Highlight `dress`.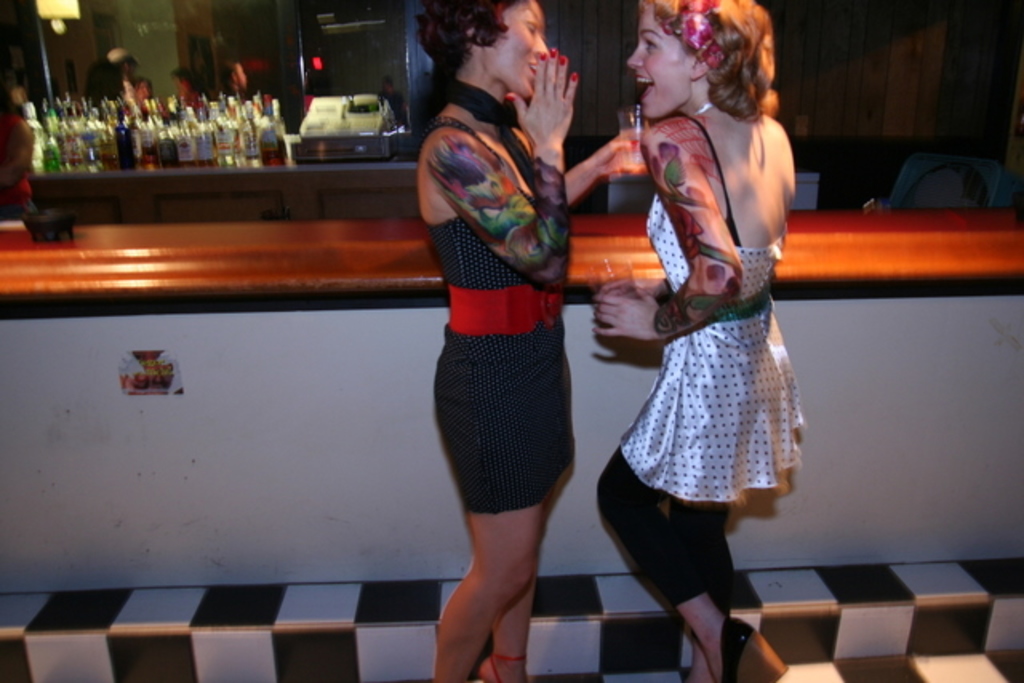
Highlighted region: BBox(424, 118, 579, 517).
